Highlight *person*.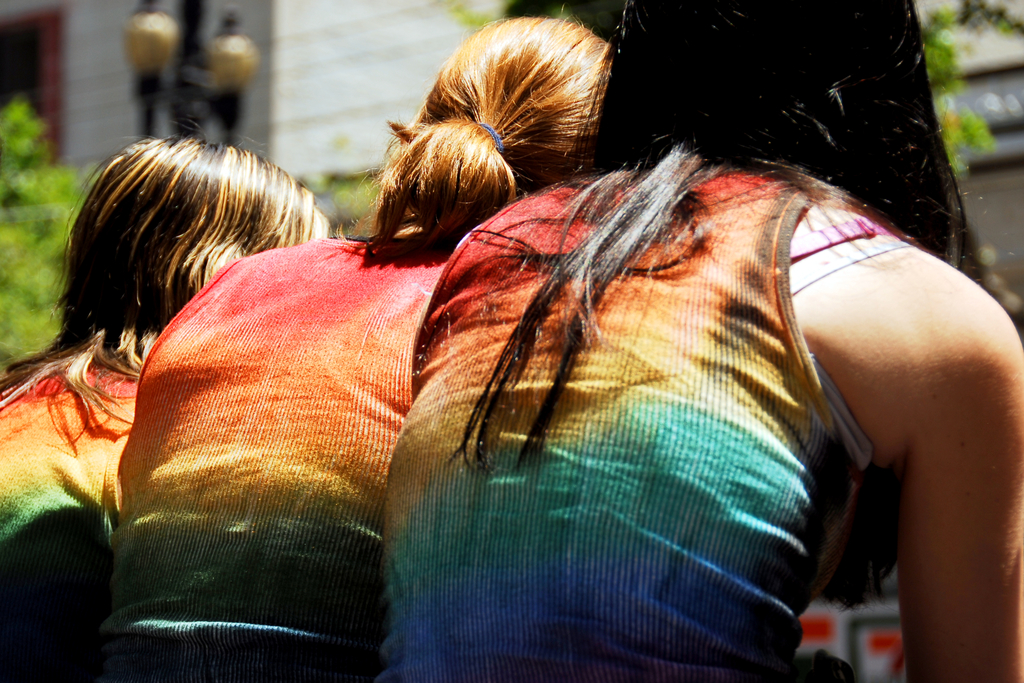
Highlighted region: box(100, 13, 620, 682).
